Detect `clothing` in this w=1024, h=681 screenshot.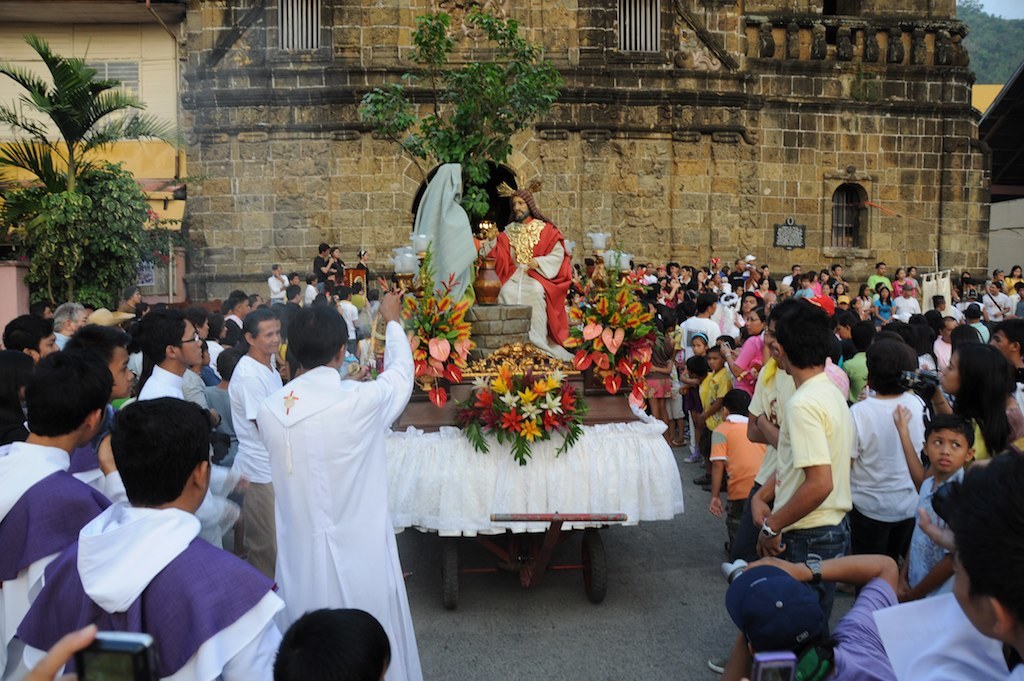
Detection: [907, 364, 967, 432].
